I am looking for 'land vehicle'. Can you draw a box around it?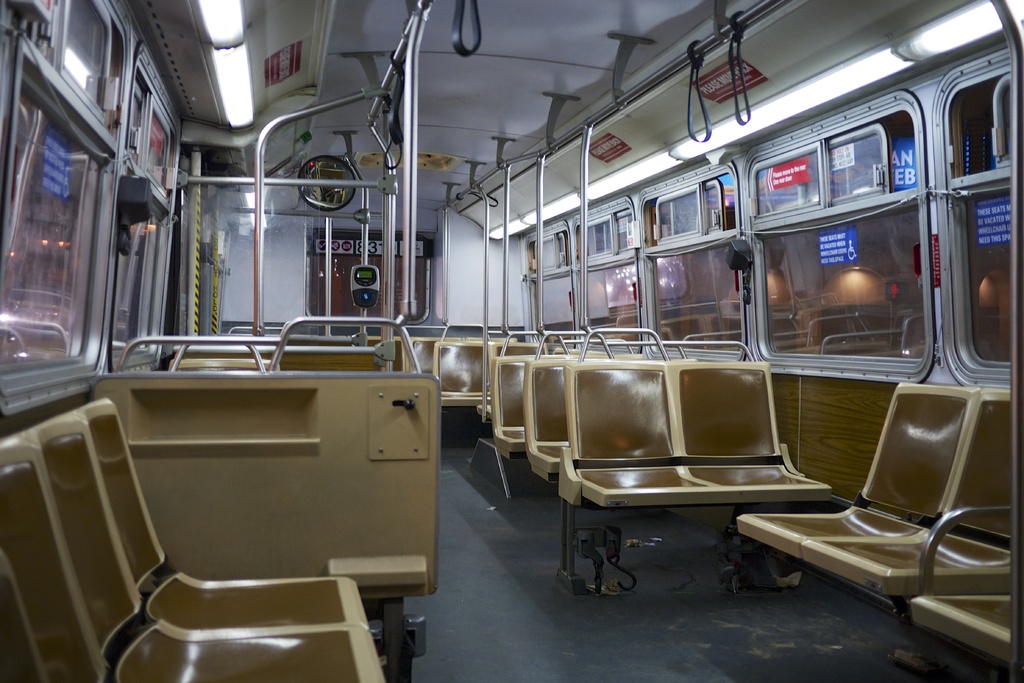
Sure, the bounding box is l=0, t=0, r=1023, b=682.
